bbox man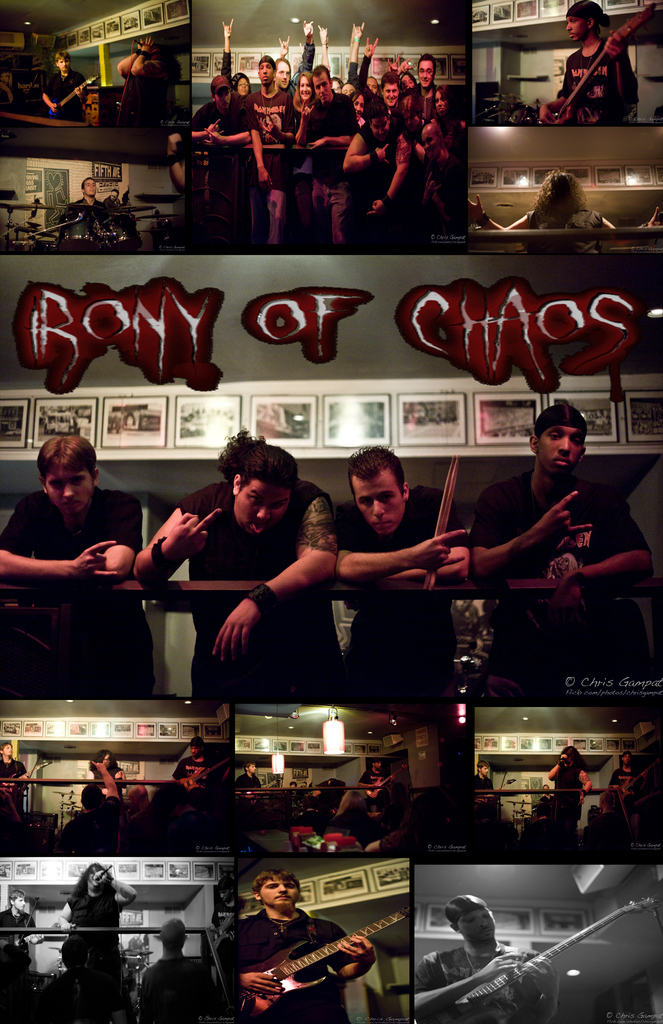
bbox=[330, 444, 471, 695]
